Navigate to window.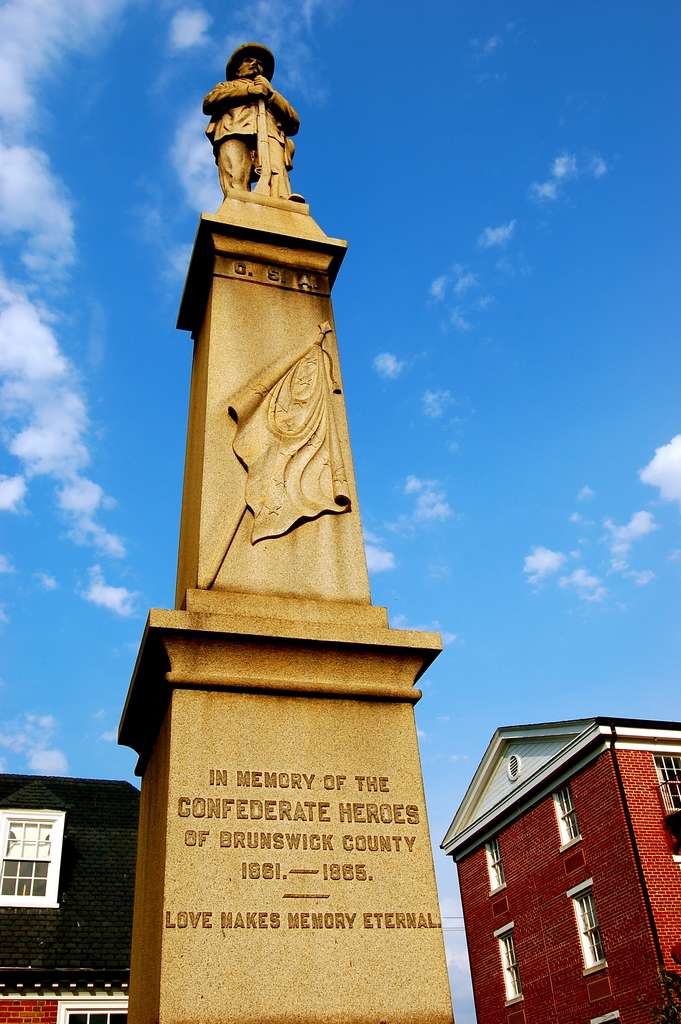
Navigation target: rect(551, 788, 584, 858).
